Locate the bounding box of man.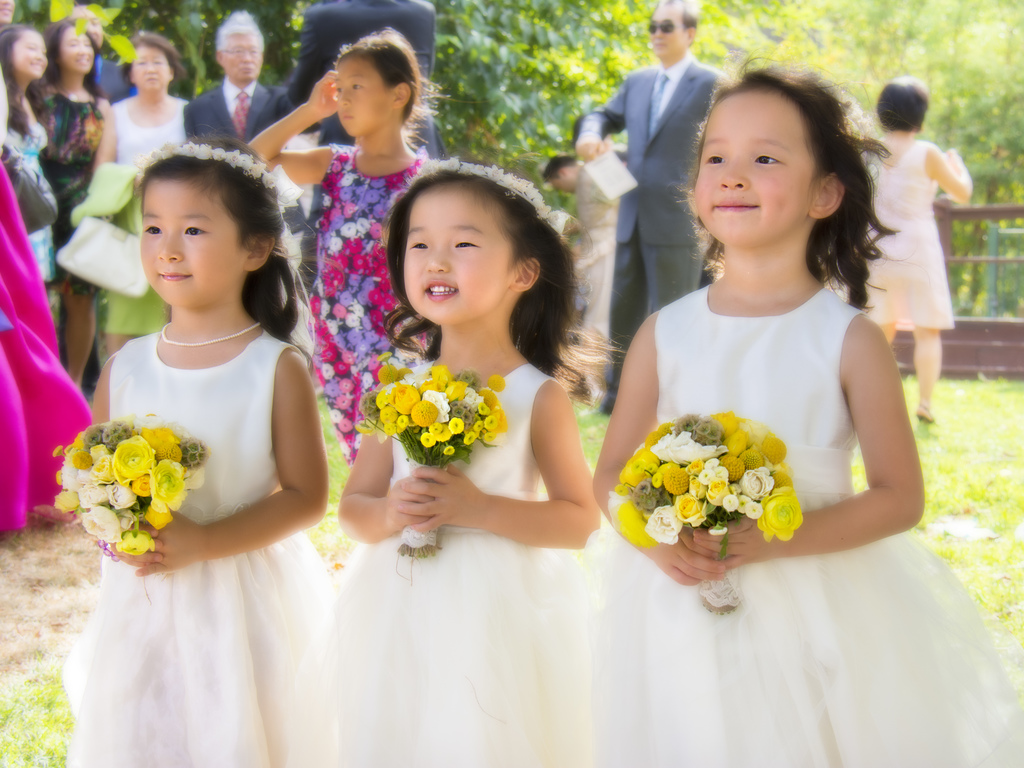
Bounding box: [67,7,136,104].
